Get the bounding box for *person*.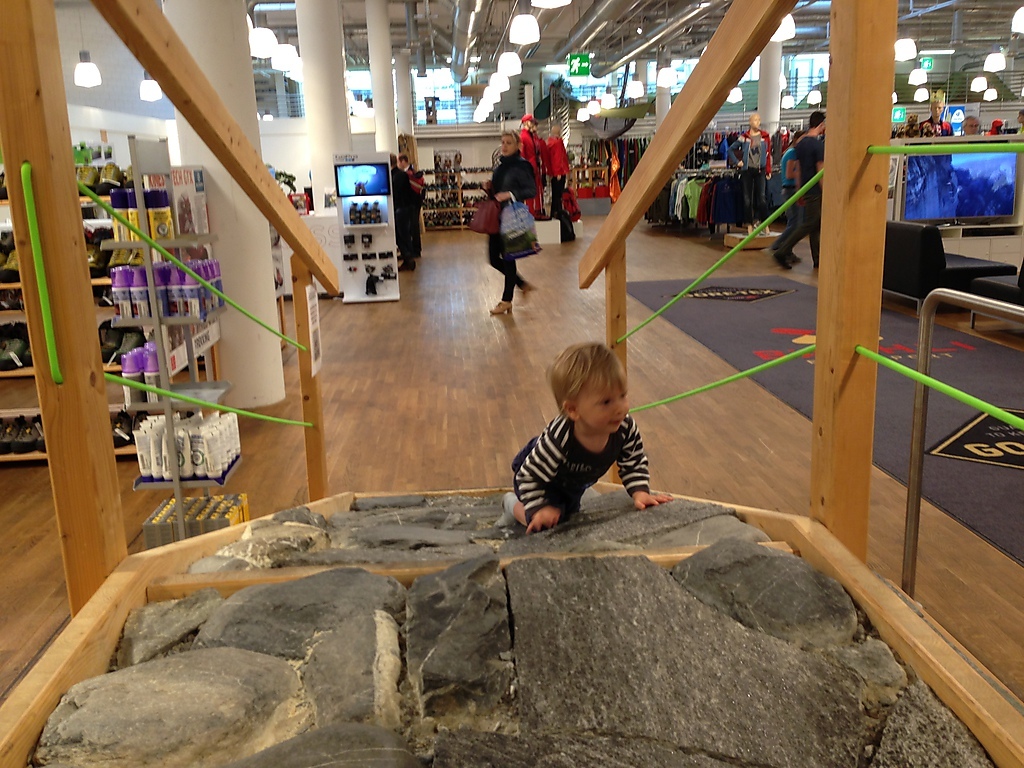
select_region(502, 315, 674, 565).
